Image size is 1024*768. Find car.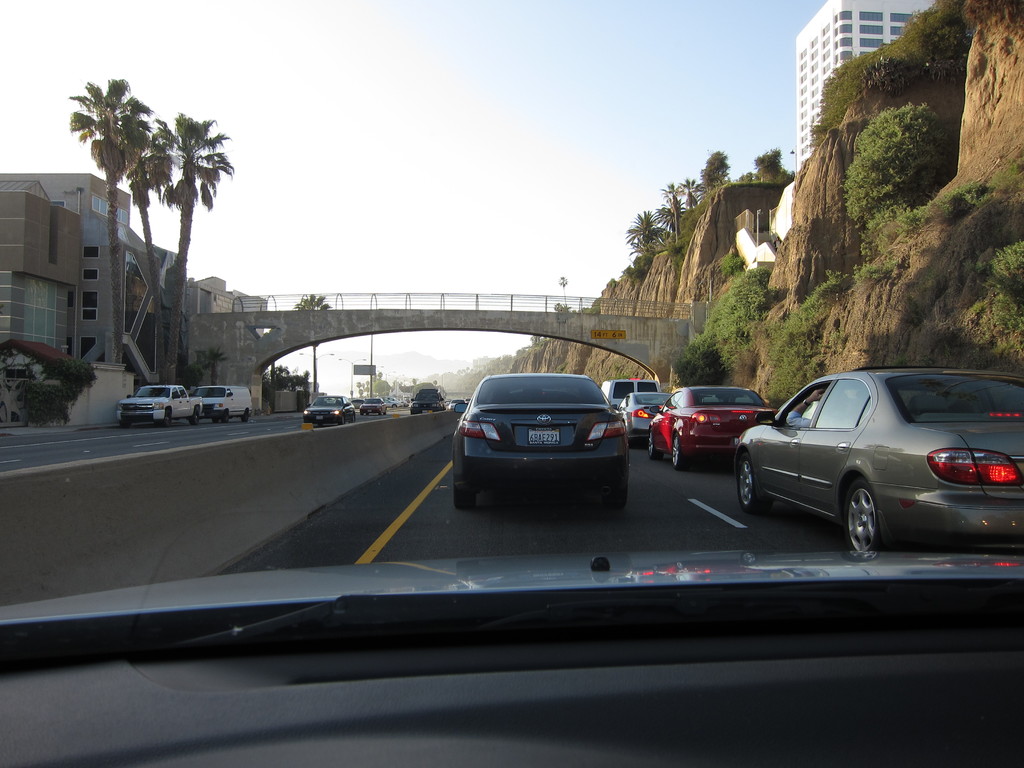
359, 396, 385, 413.
